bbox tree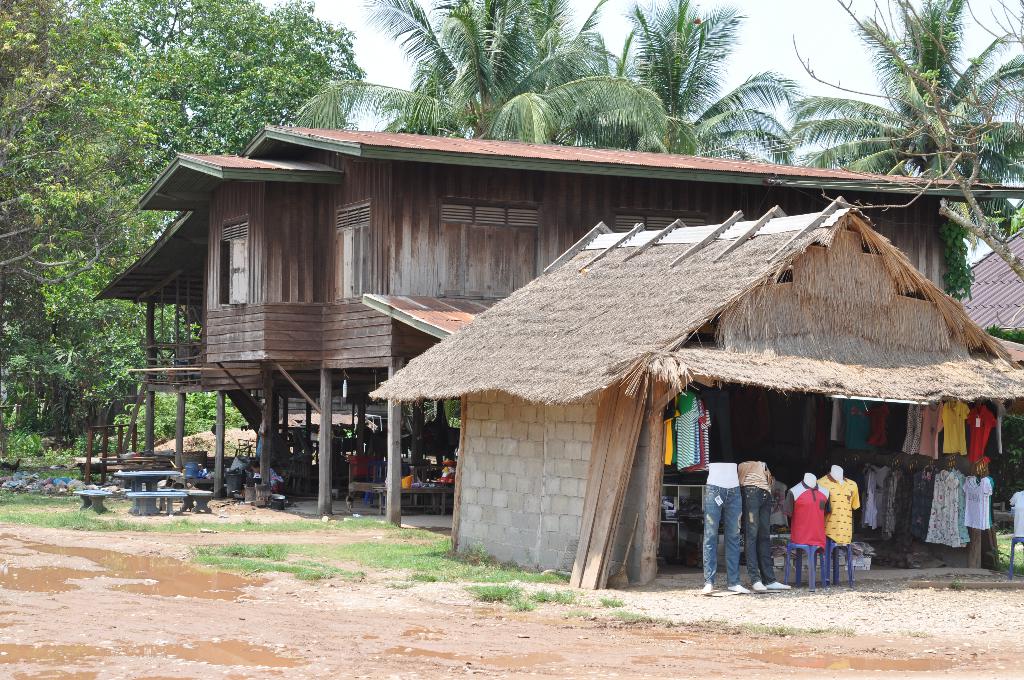
pyautogui.locateOnScreen(570, 0, 797, 161)
